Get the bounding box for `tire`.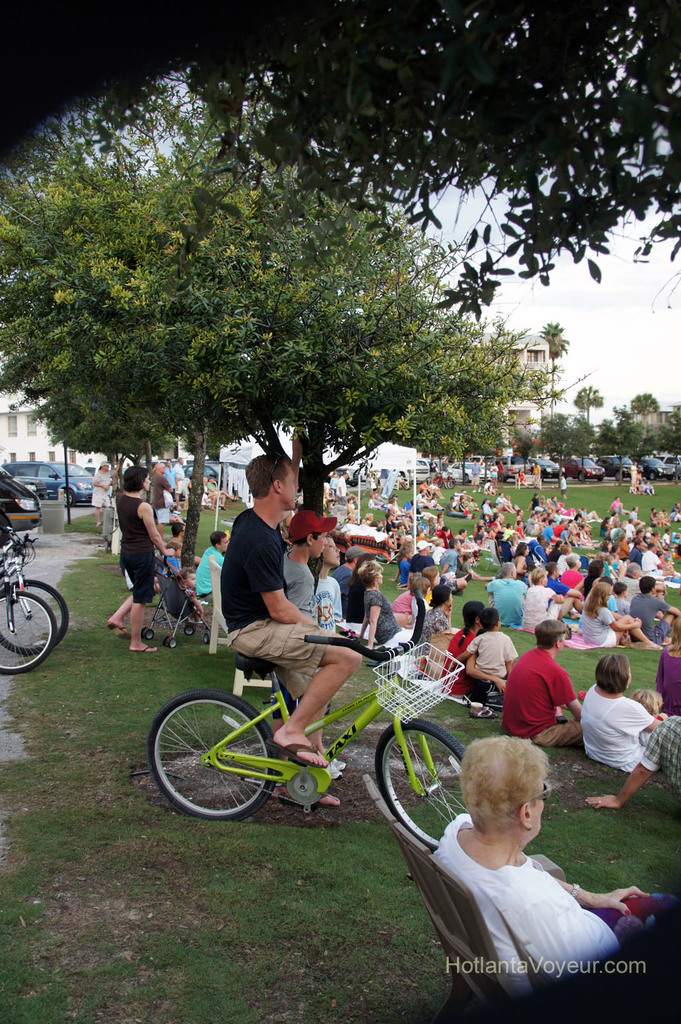
(left=146, top=630, right=153, bottom=638).
